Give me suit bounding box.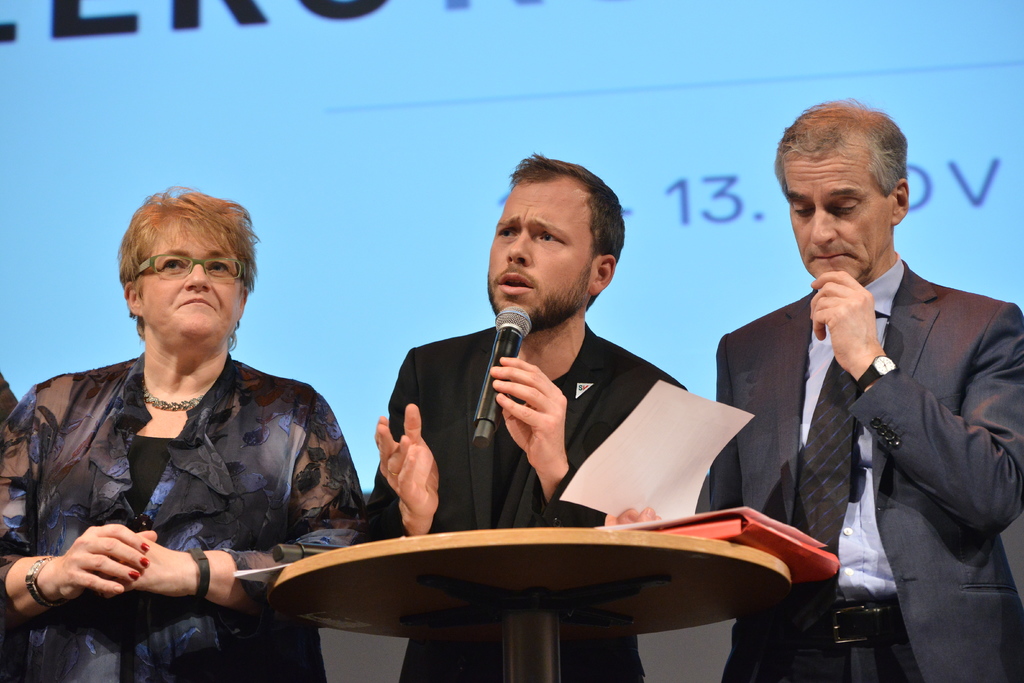
box(714, 170, 1016, 665).
